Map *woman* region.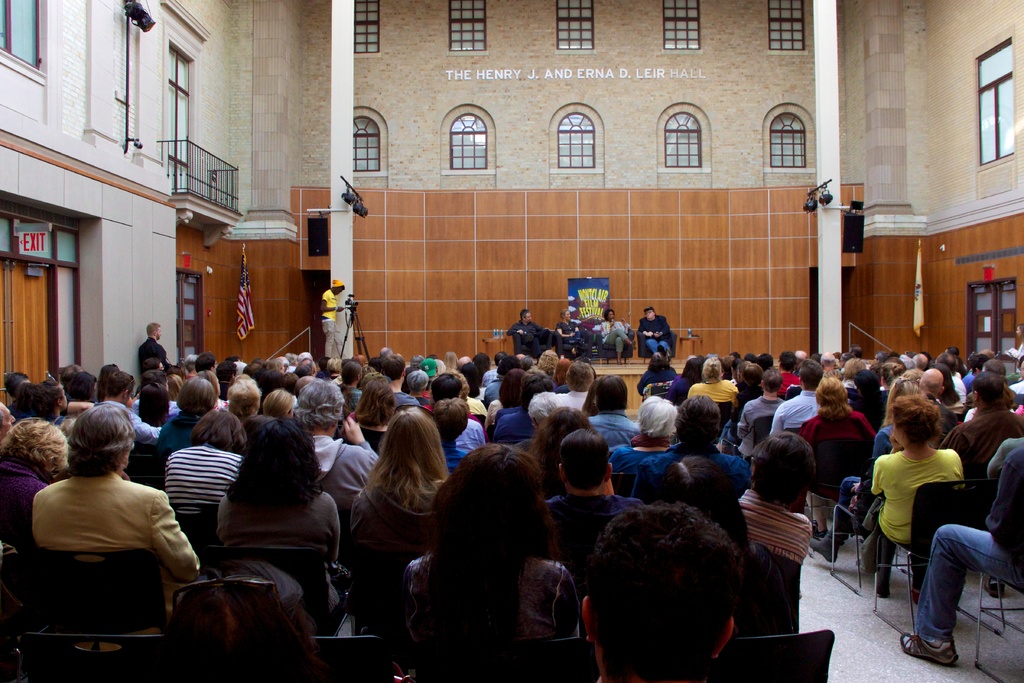
Mapped to {"x1": 557, "y1": 310, "x2": 596, "y2": 354}.
